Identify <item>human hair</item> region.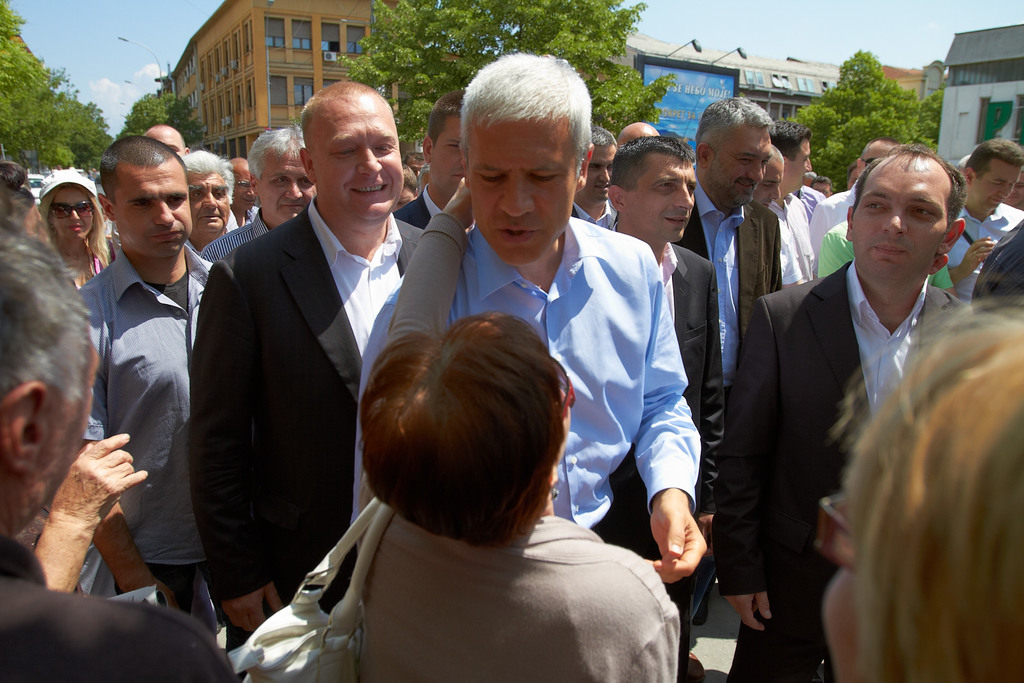
Region: crop(963, 137, 1023, 181).
